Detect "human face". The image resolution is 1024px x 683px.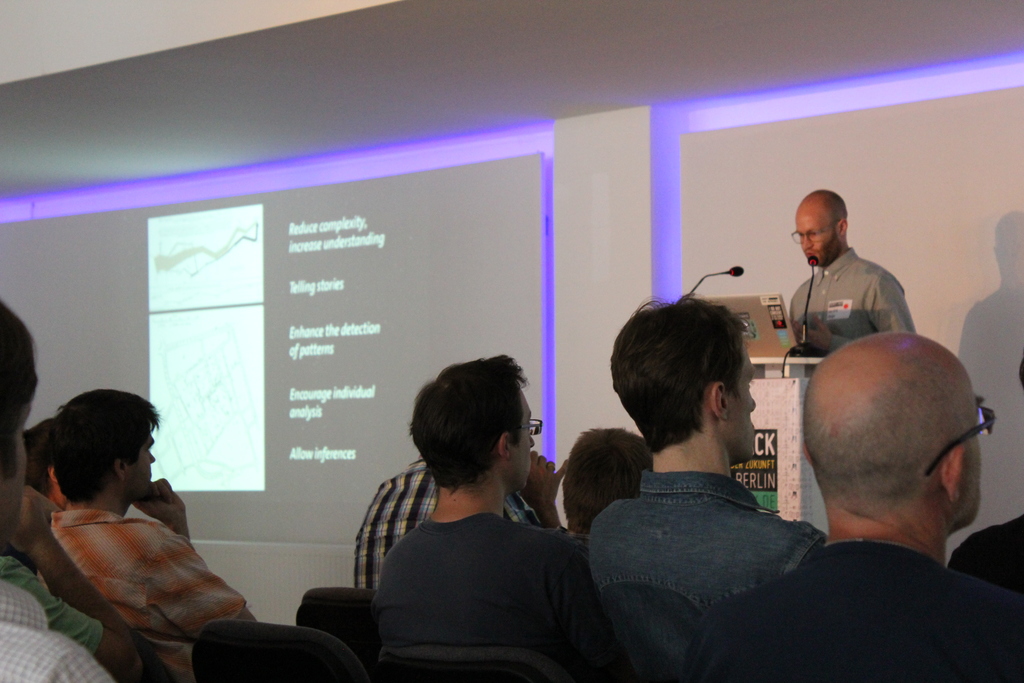
pyautogui.locateOnScreen(794, 206, 842, 272).
